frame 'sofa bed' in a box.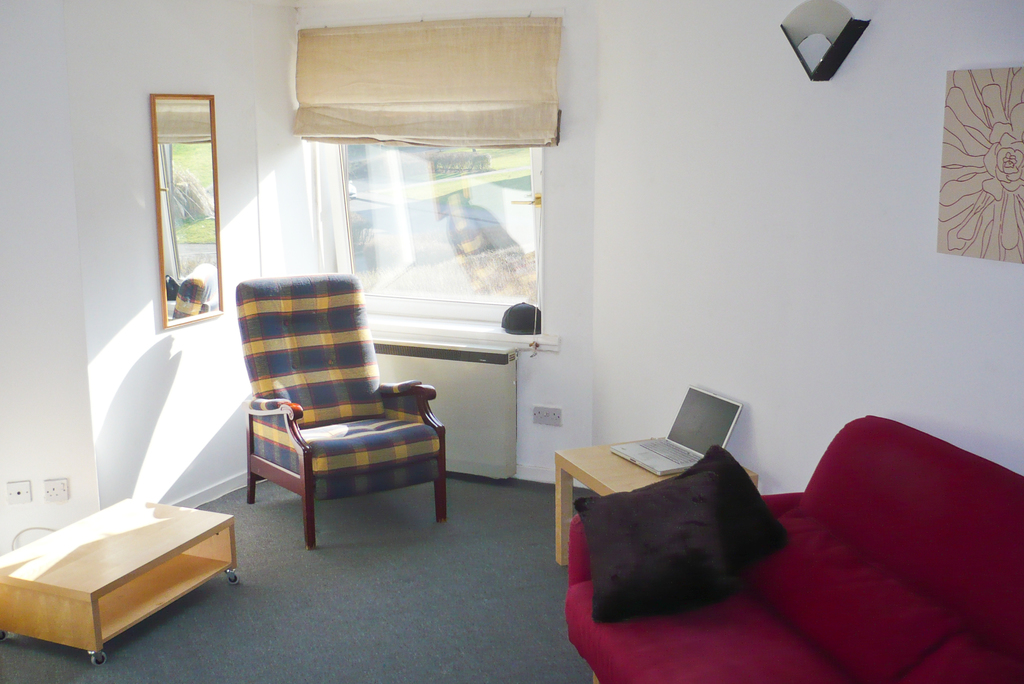
572, 414, 1023, 680.
